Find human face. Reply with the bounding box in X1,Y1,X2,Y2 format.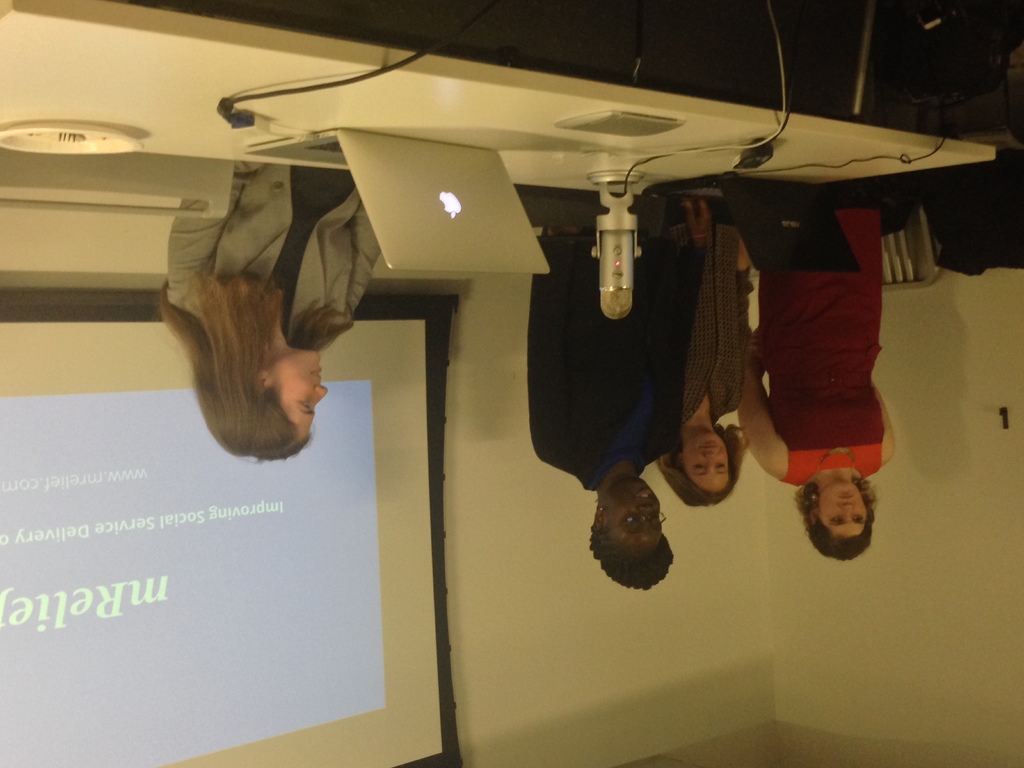
608,479,670,550.
